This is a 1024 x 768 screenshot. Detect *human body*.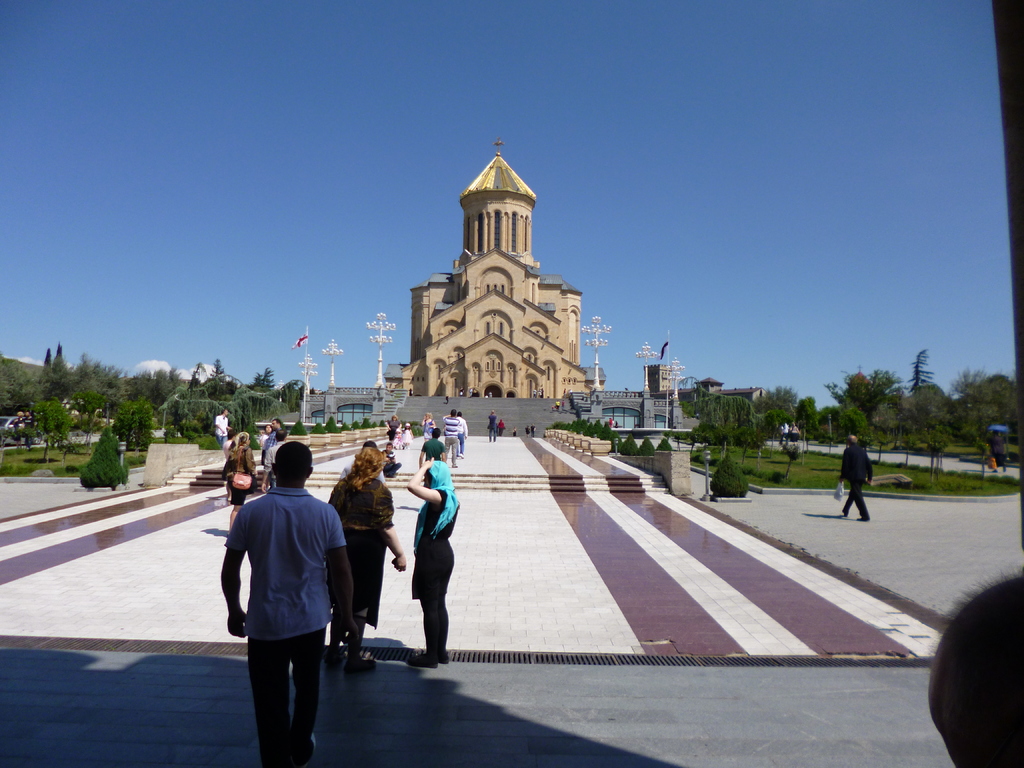
[10, 416, 21, 449].
